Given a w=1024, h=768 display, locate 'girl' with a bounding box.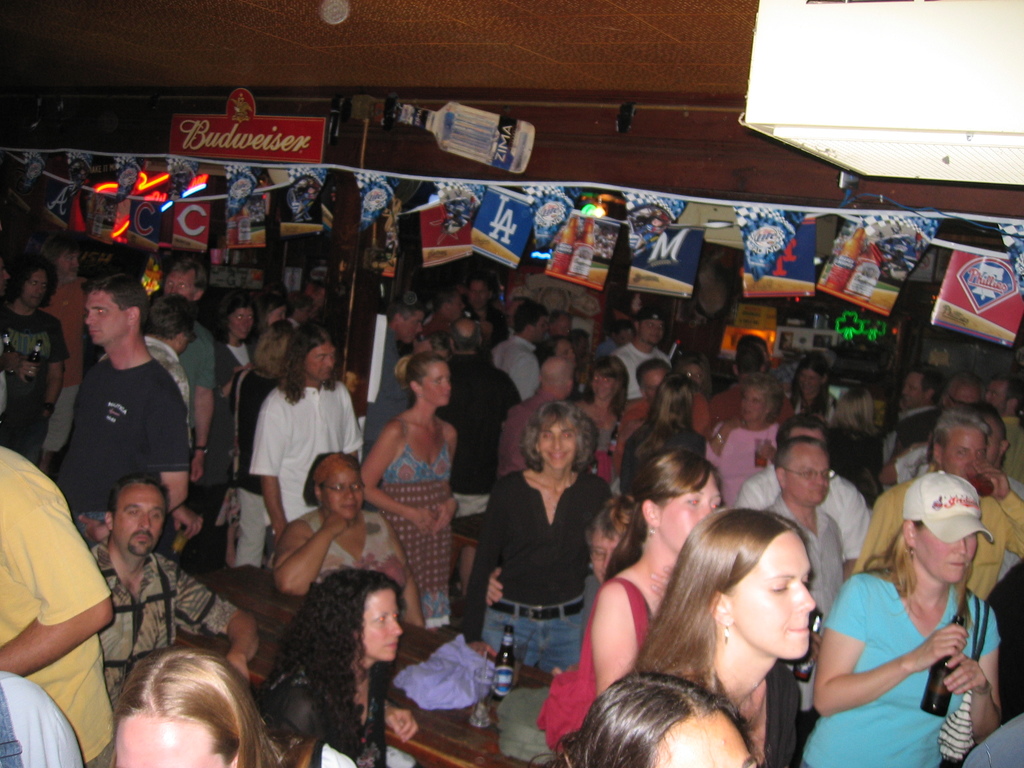
Located: 573 504 868 767.
